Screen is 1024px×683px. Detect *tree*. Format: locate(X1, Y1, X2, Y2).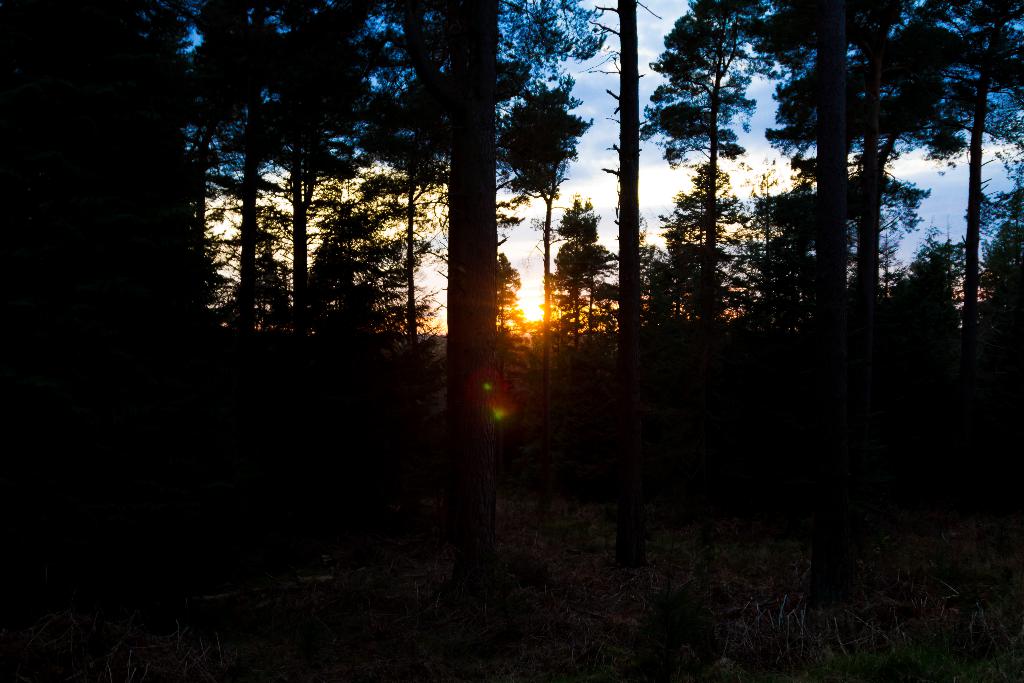
locate(896, 230, 979, 357).
